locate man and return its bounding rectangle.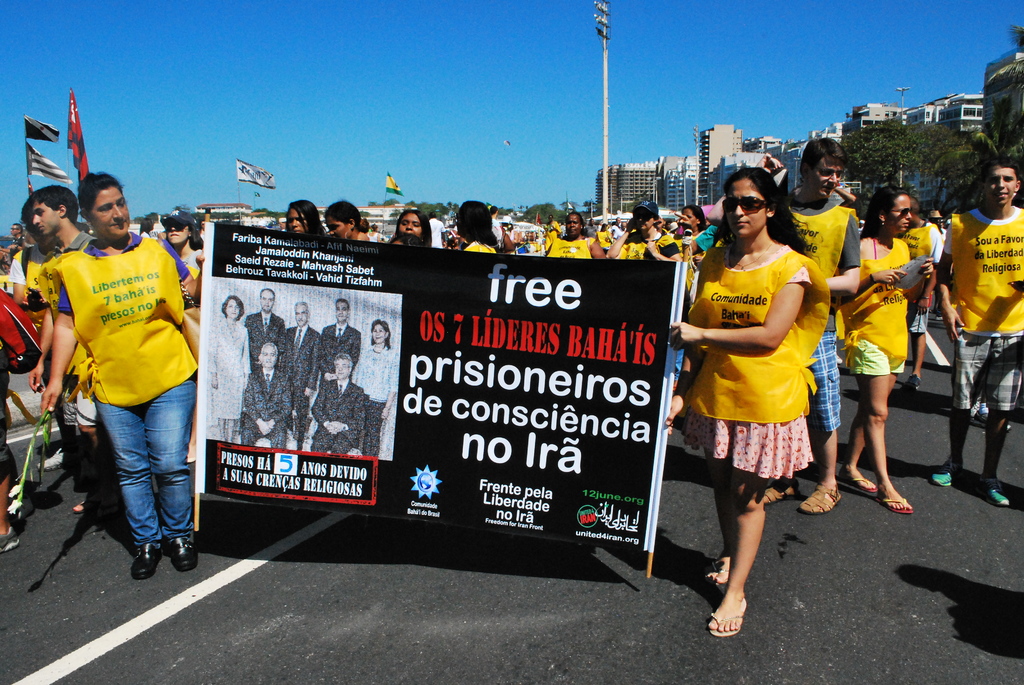
bbox(282, 301, 316, 420).
